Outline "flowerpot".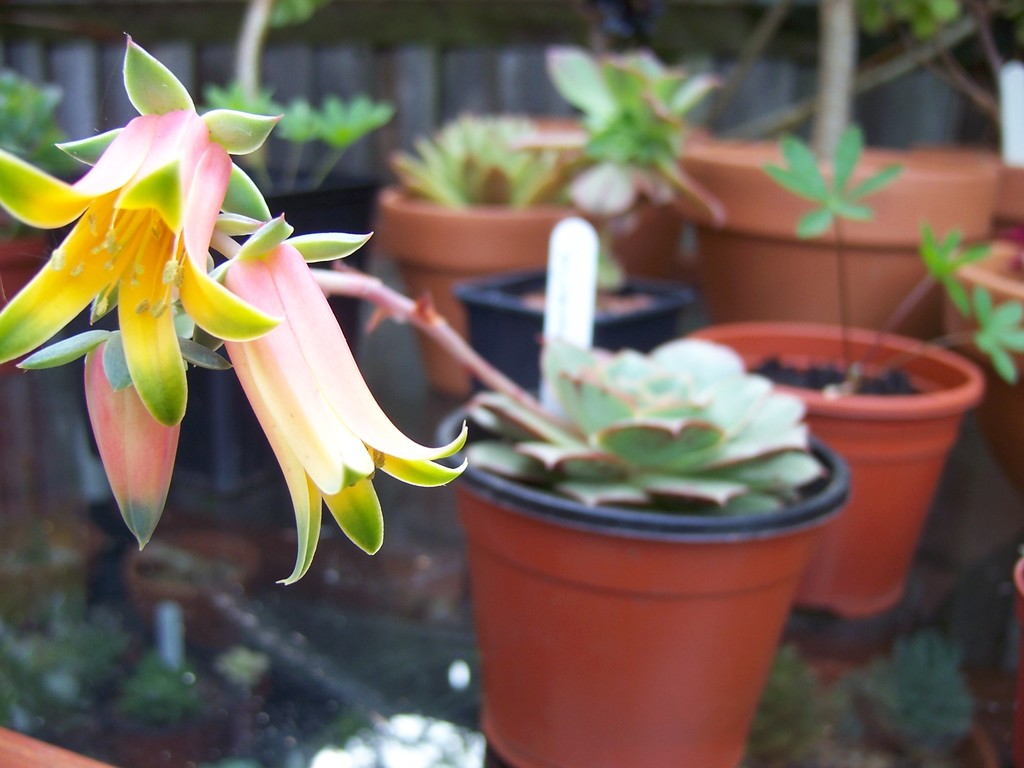
Outline: <region>428, 348, 836, 758</region>.
